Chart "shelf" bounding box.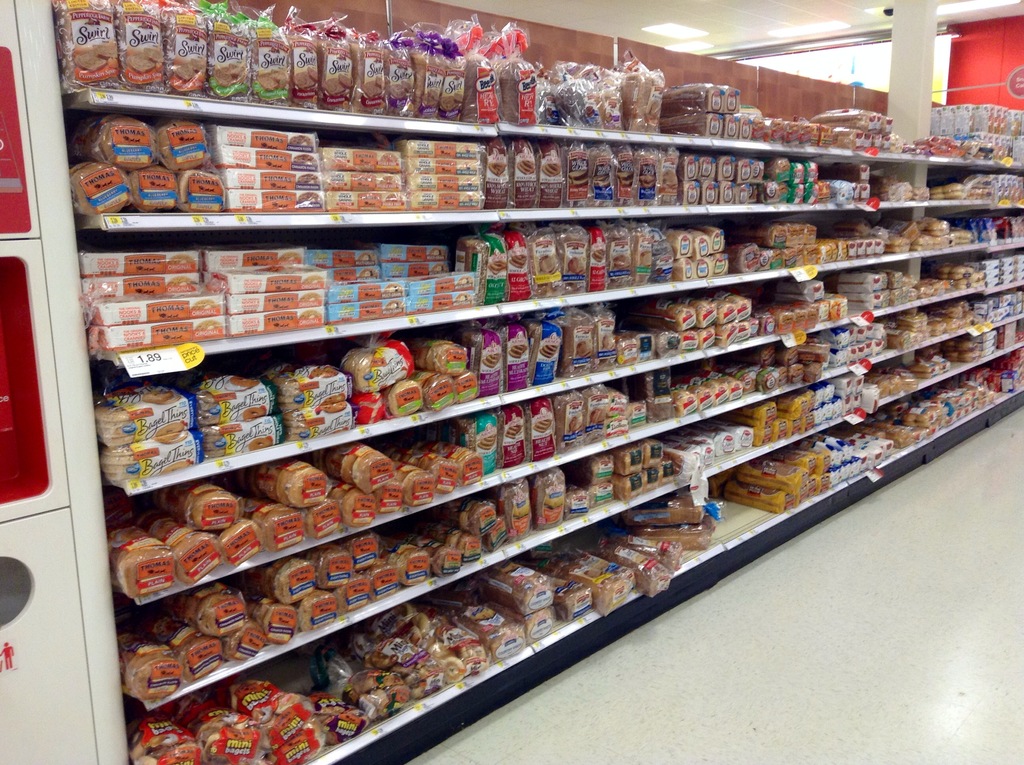
Charted: detection(150, 460, 591, 764).
